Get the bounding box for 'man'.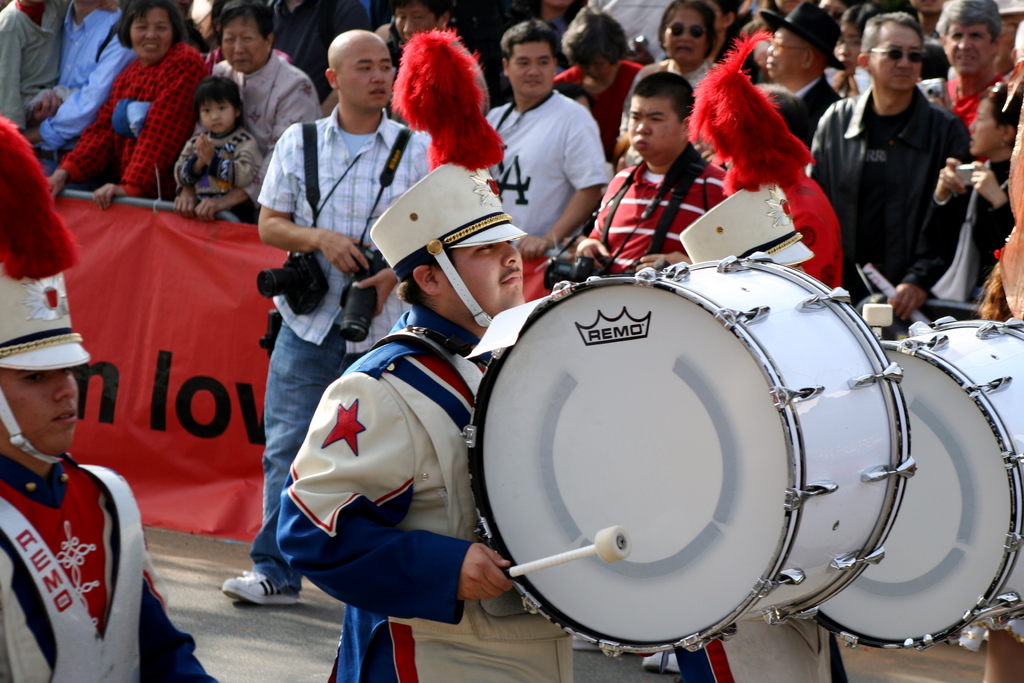
bbox=(257, 0, 371, 106).
